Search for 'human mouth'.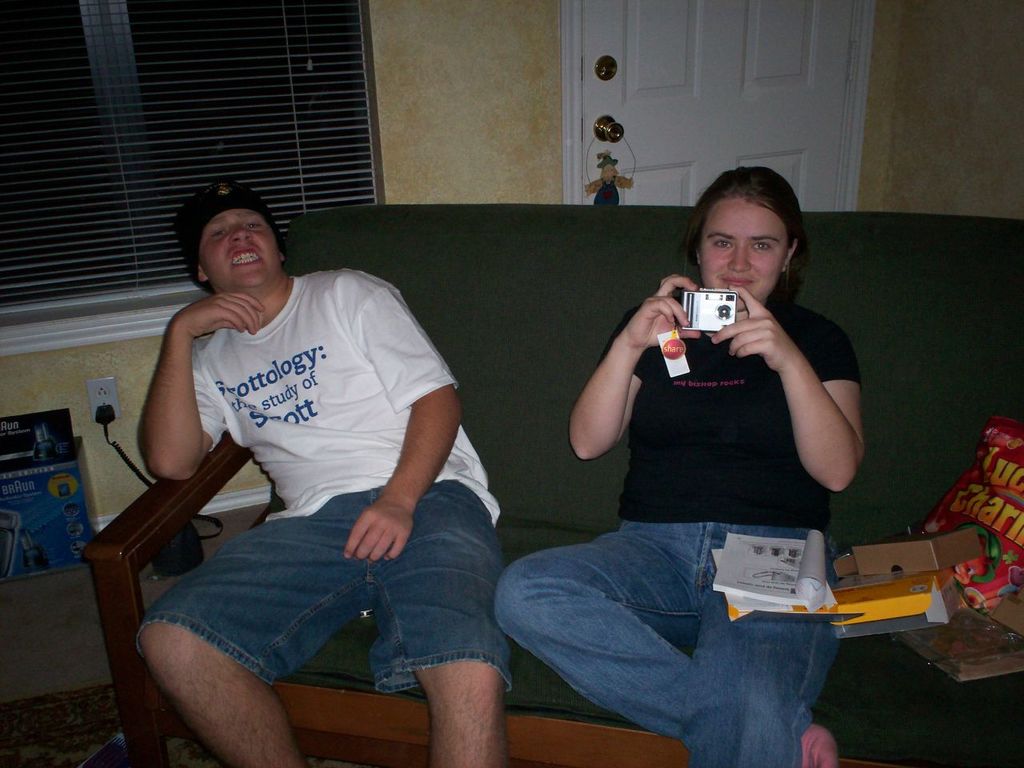
Found at detection(725, 277, 752, 286).
